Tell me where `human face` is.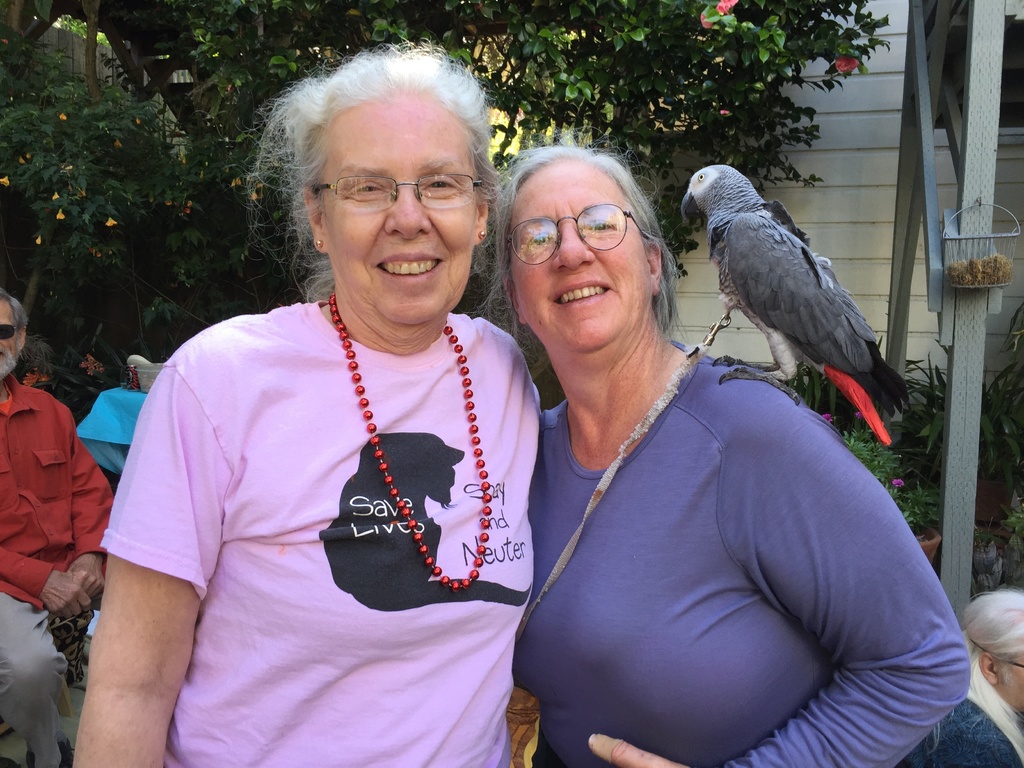
`human face` is at <box>1,298,20,375</box>.
